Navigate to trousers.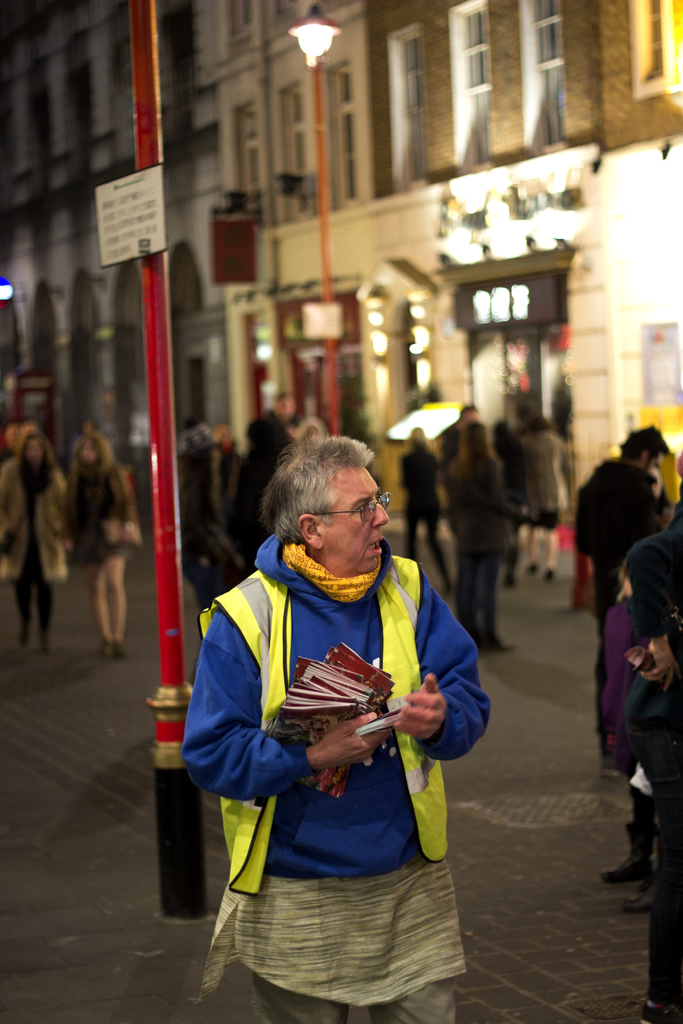
Navigation target: 627/732/682/1003.
